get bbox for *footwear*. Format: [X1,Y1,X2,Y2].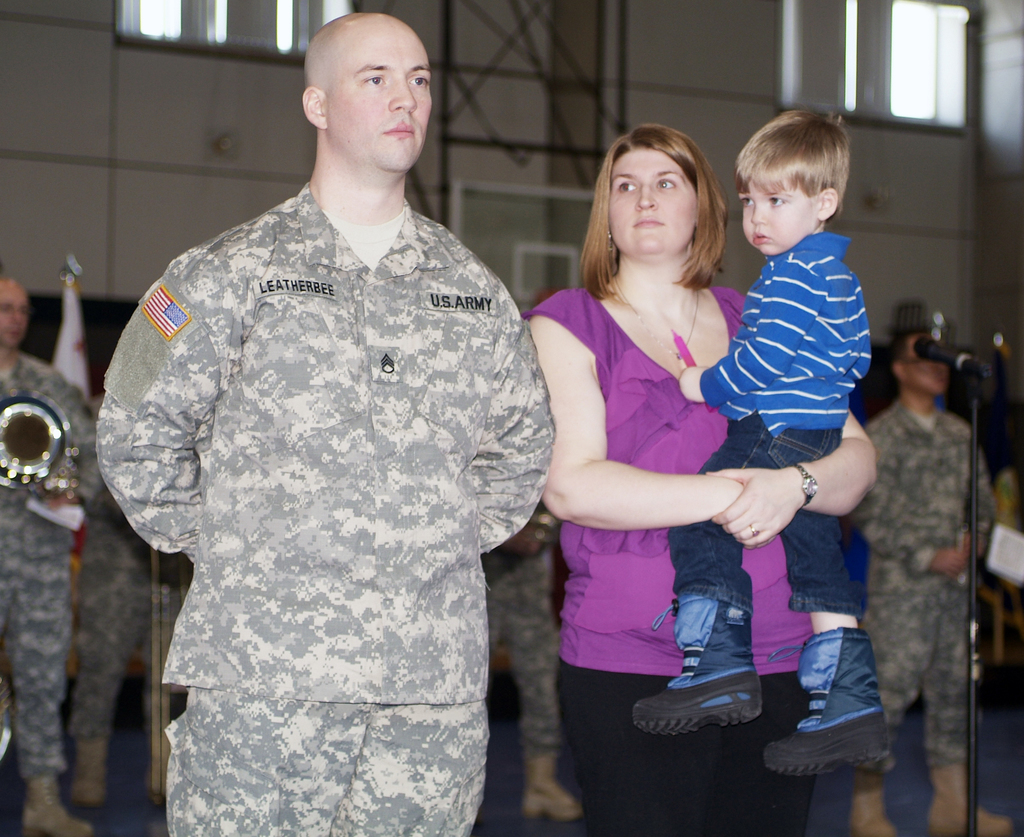
[931,761,1000,833].
